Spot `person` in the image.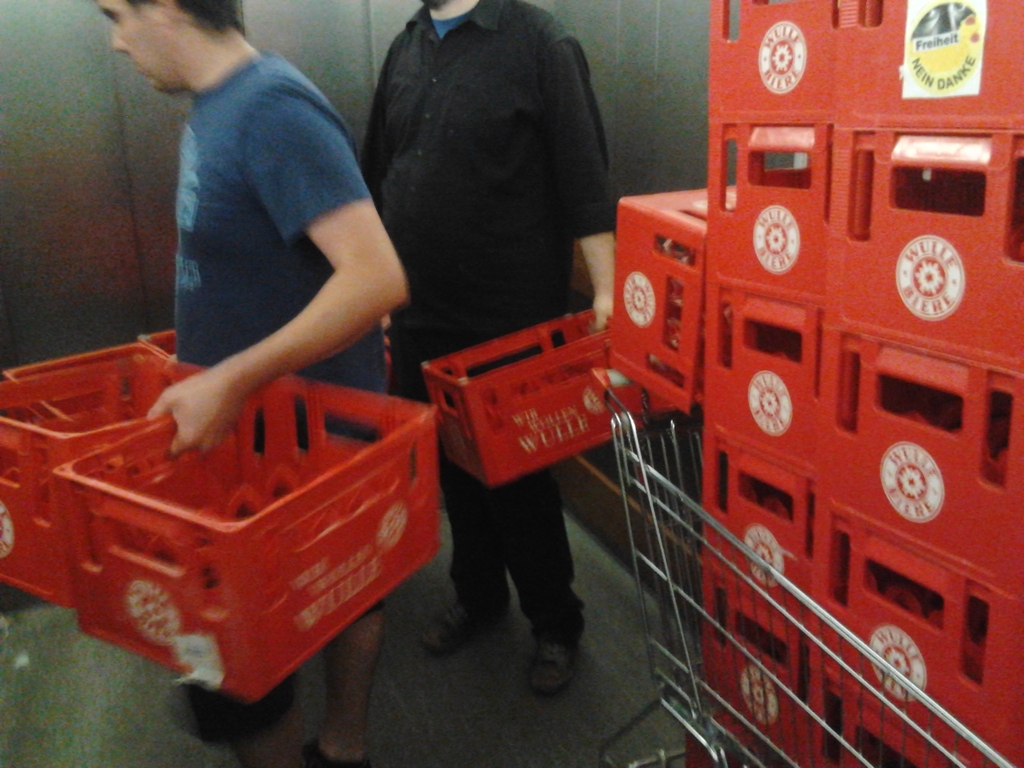
`person` found at x1=95 y1=0 x2=396 y2=760.
